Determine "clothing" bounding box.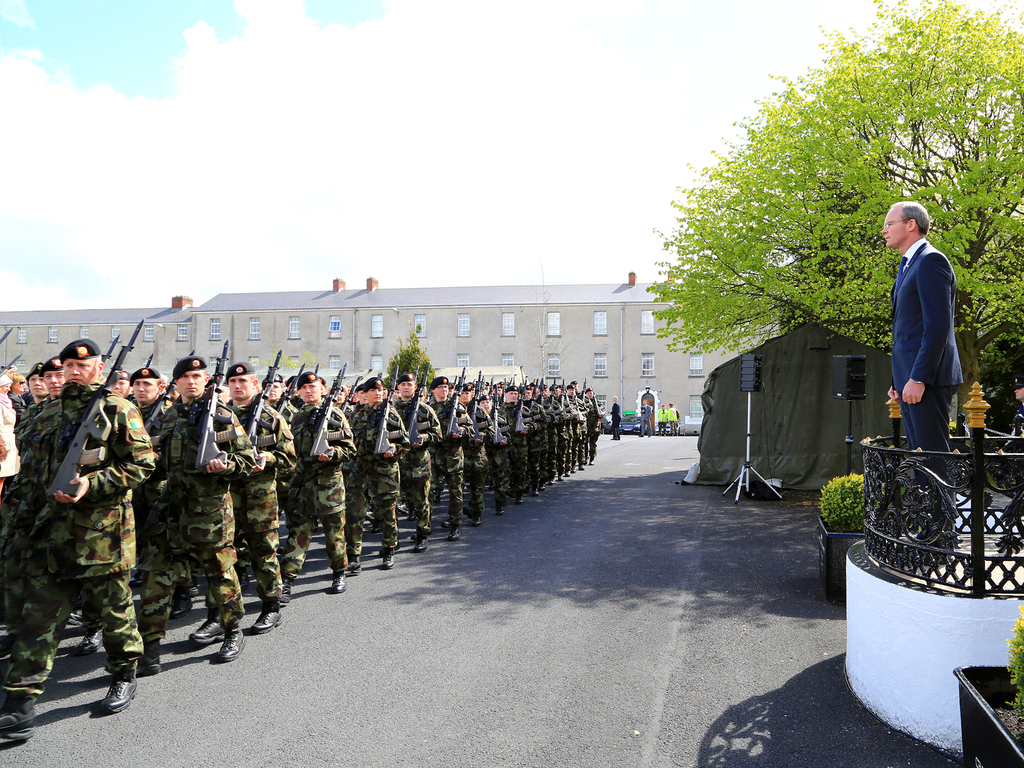
Determined: bbox(286, 396, 360, 582).
